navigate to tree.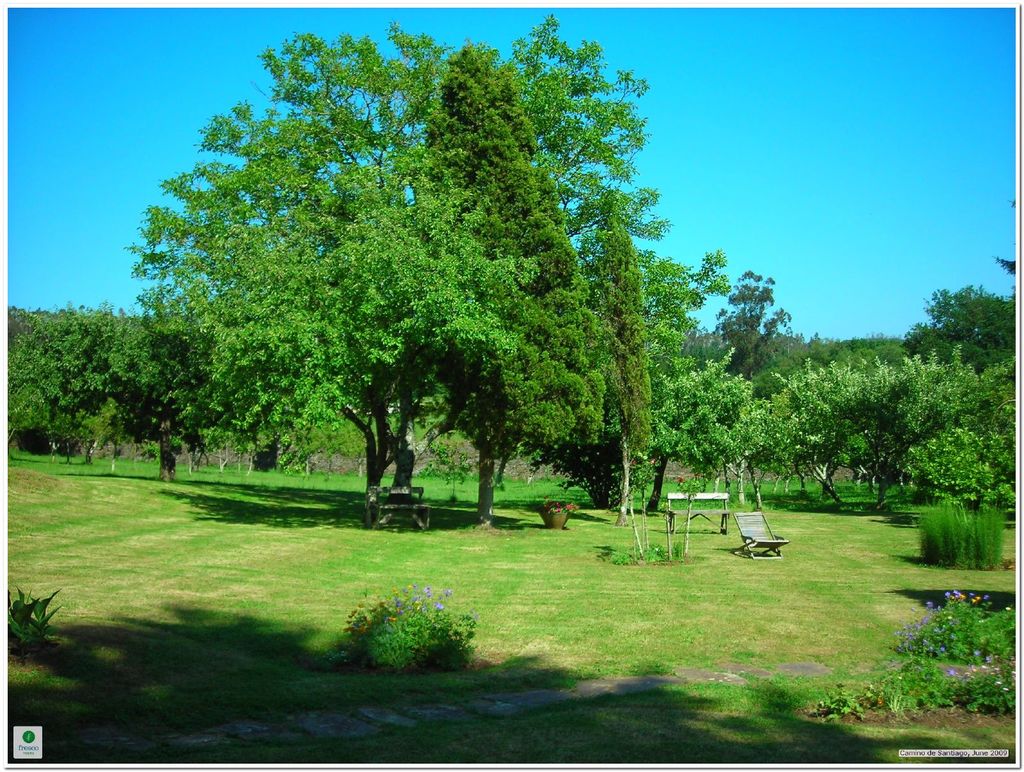
Navigation target: 586/331/787/540.
